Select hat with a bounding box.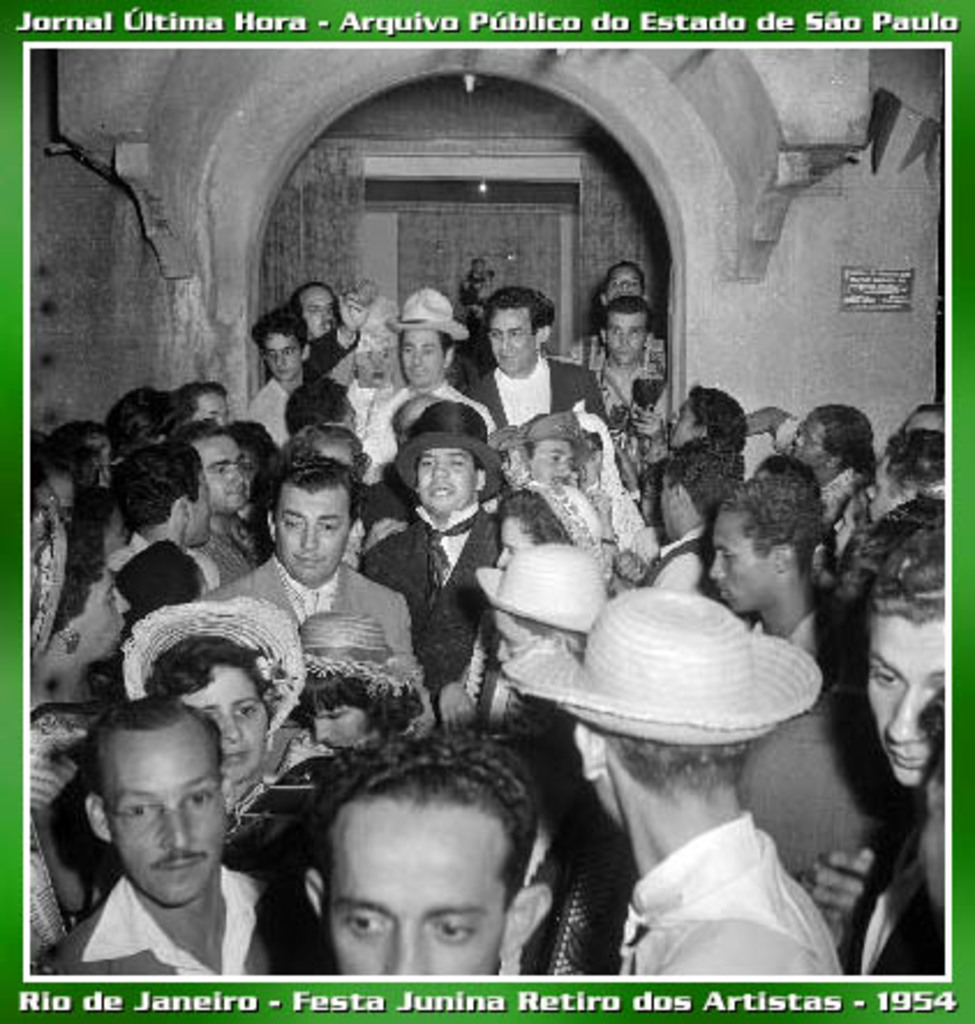
499:587:827:751.
